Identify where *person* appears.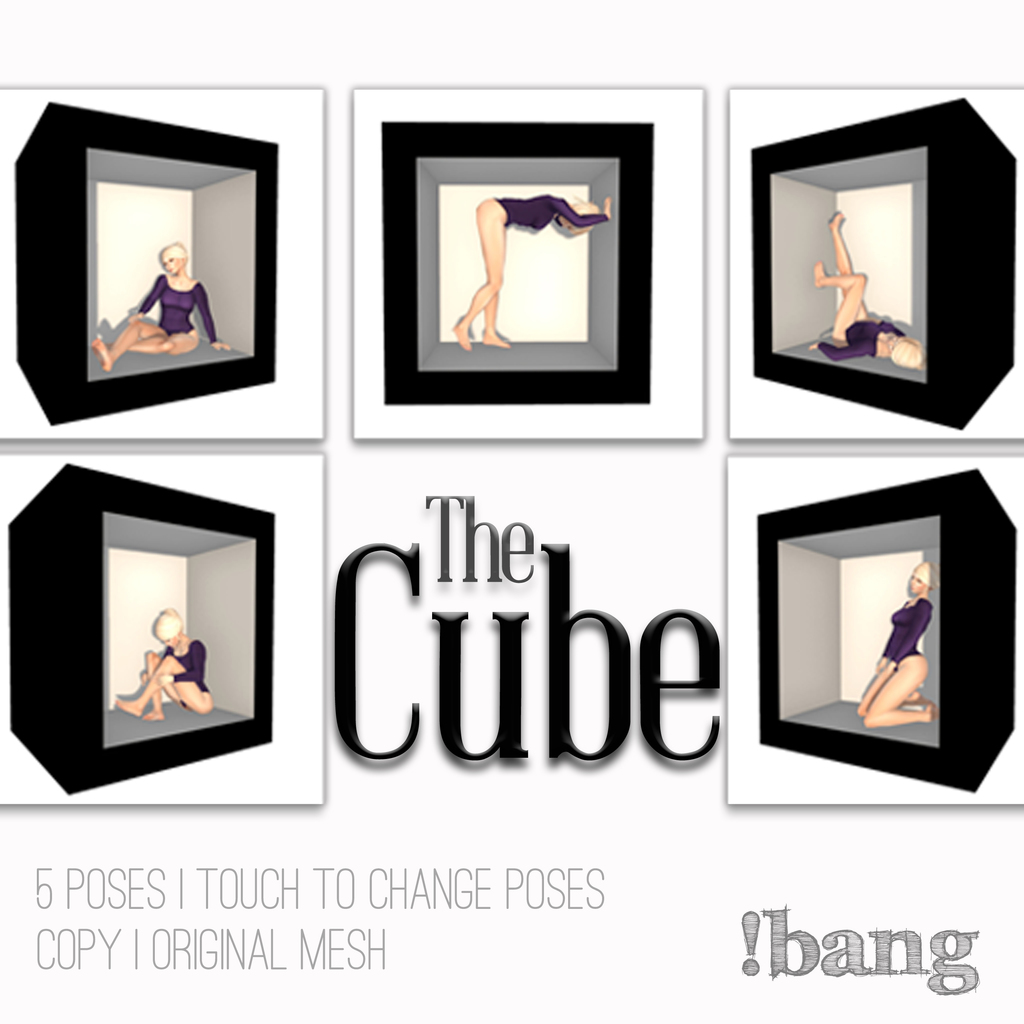
Appears at (x1=449, y1=191, x2=614, y2=353).
